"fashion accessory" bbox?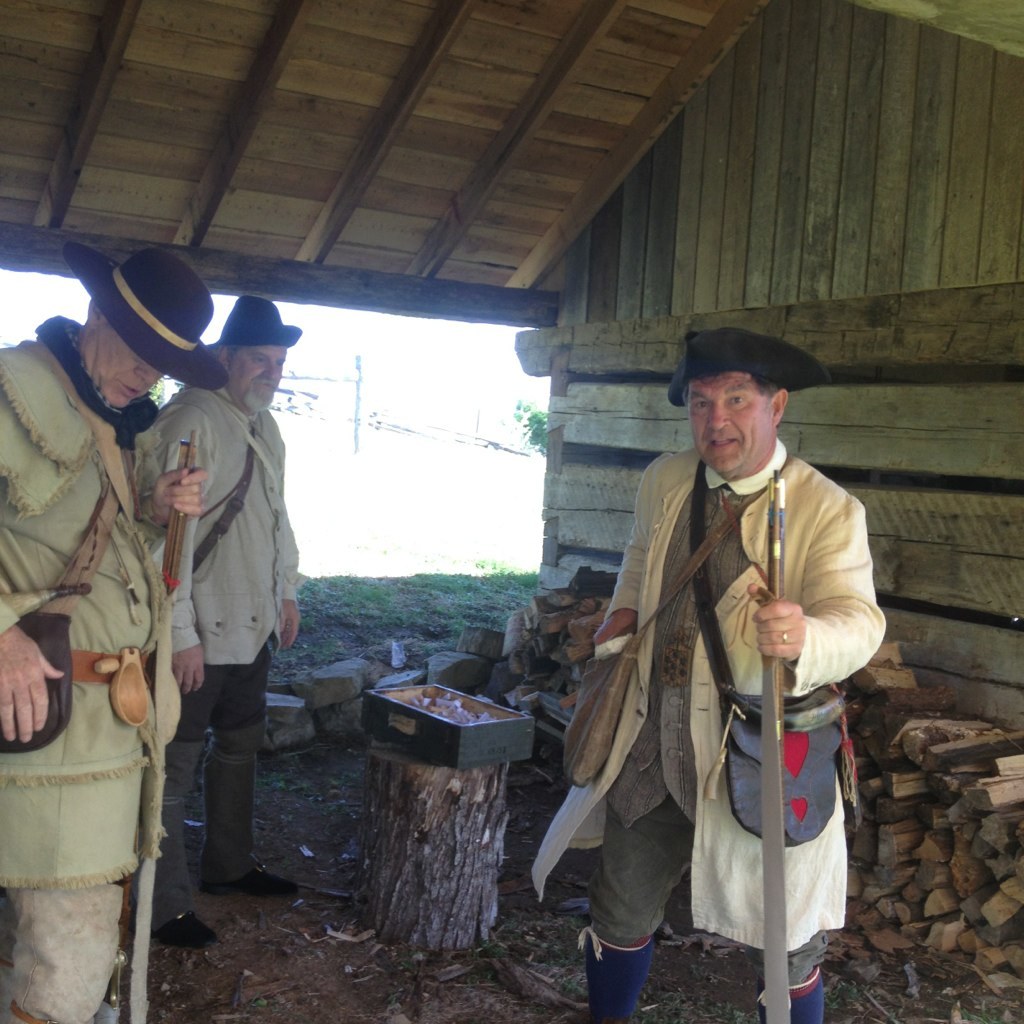
region(668, 331, 837, 405)
